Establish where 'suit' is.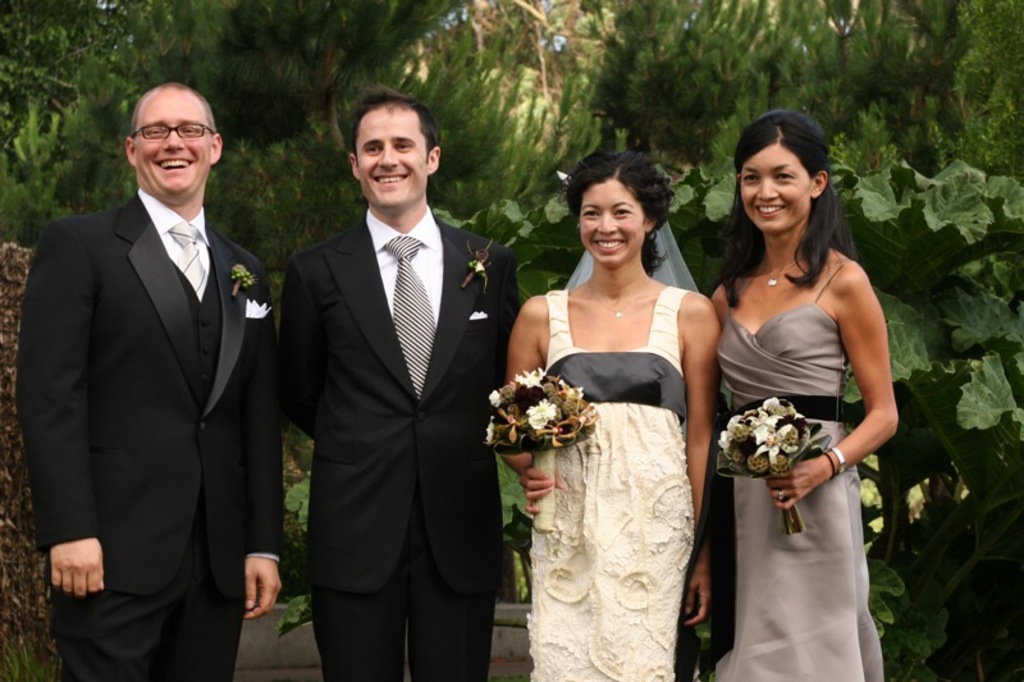
Established at bbox(273, 72, 513, 681).
